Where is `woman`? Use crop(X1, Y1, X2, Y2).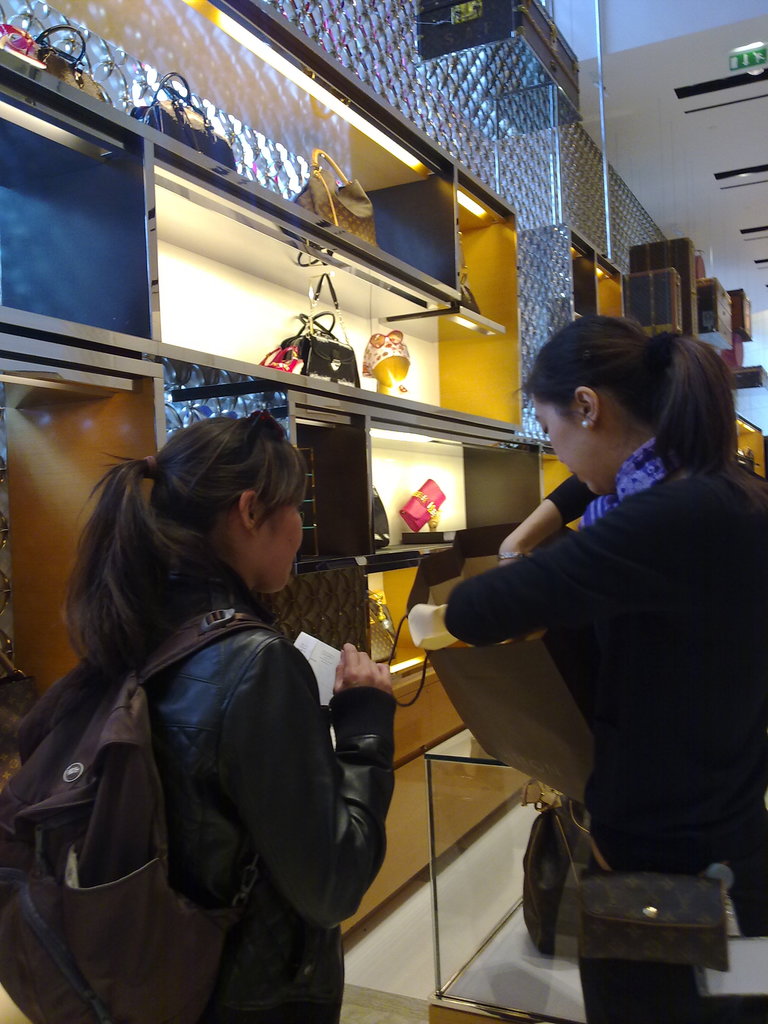
crop(4, 407, 402, 1023).
